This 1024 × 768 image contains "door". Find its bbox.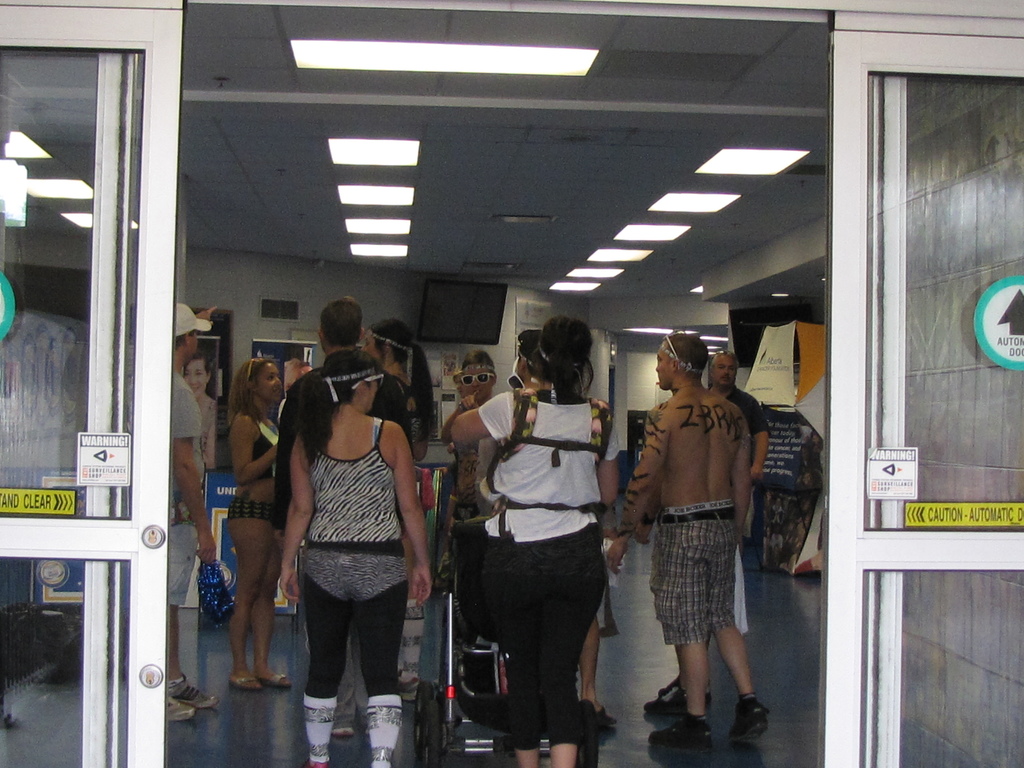
locate(0, 0, 186, 767).
